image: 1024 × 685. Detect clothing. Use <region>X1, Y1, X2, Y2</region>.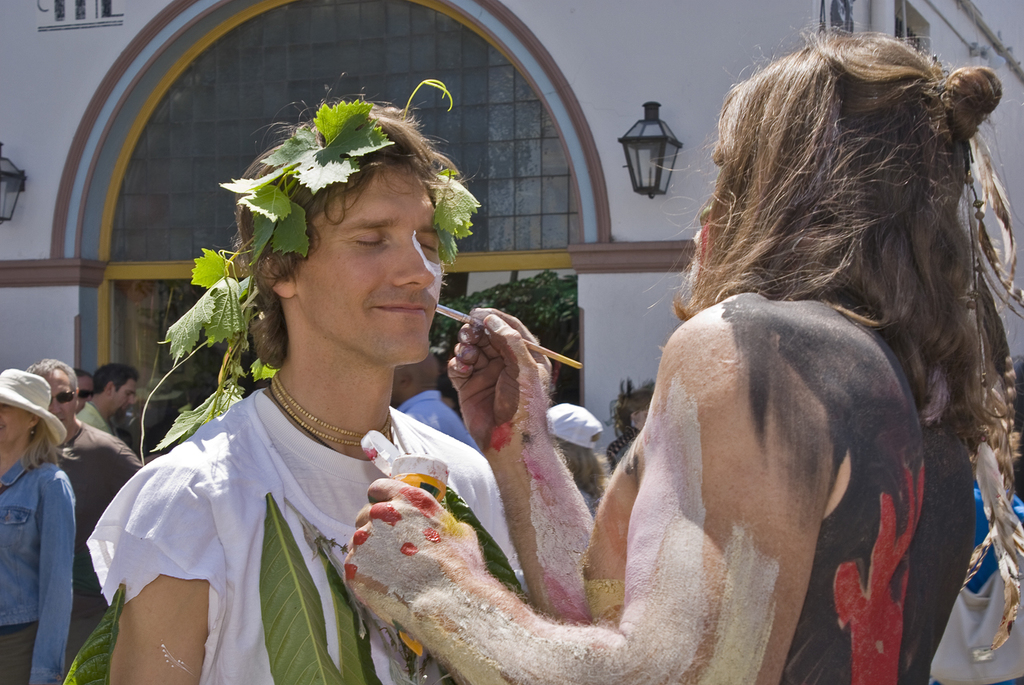
<region>937, 480, 1023, 684</region>.
